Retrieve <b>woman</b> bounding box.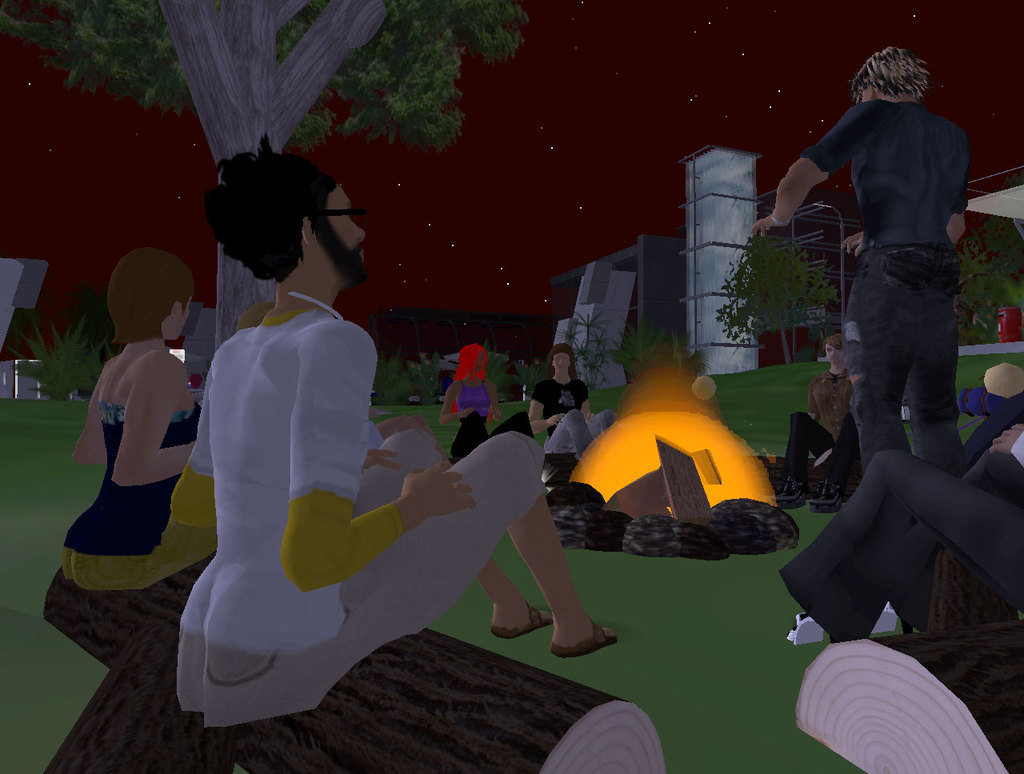
Bounding box: 526 345 618 465.
